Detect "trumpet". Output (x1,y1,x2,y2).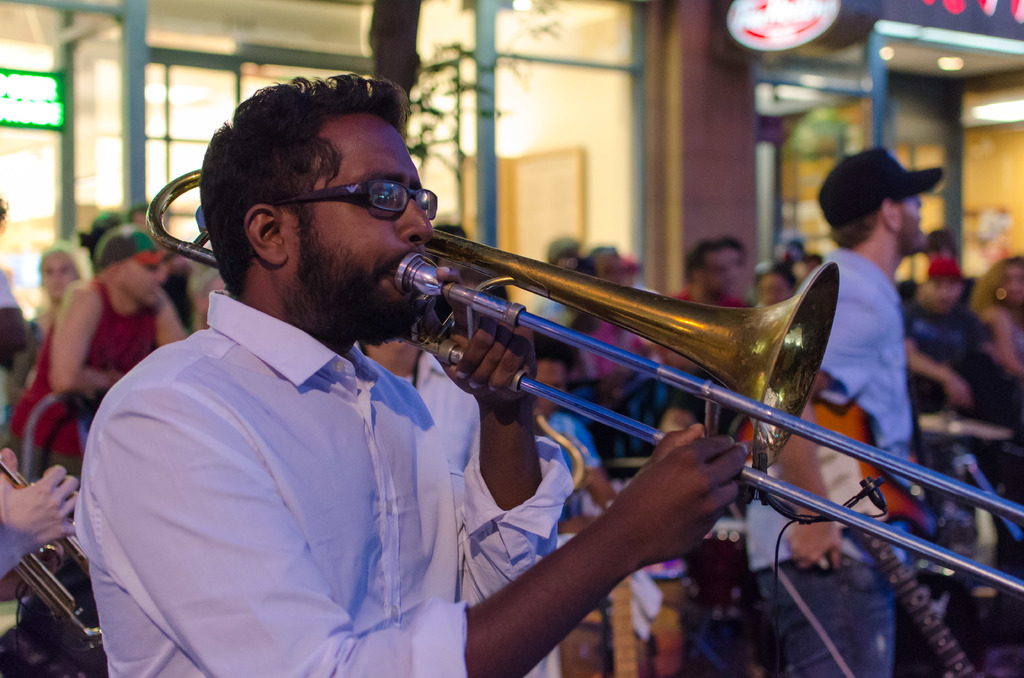
(0,458,107,677).
